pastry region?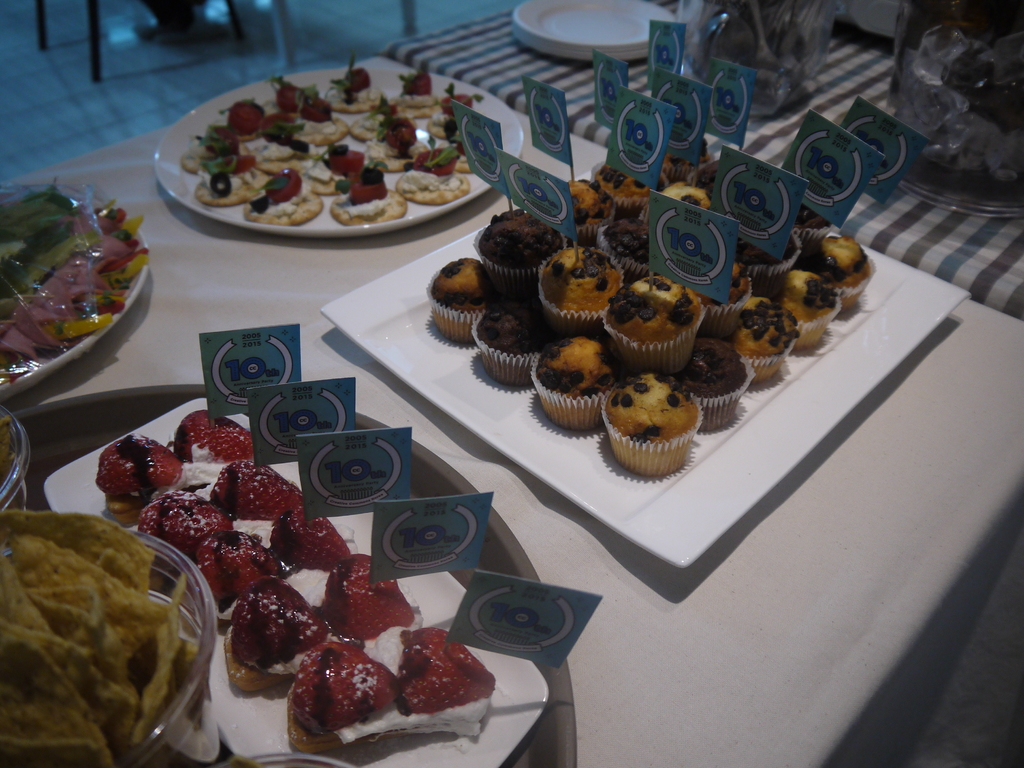
box=[228, 555, 426, 683]
